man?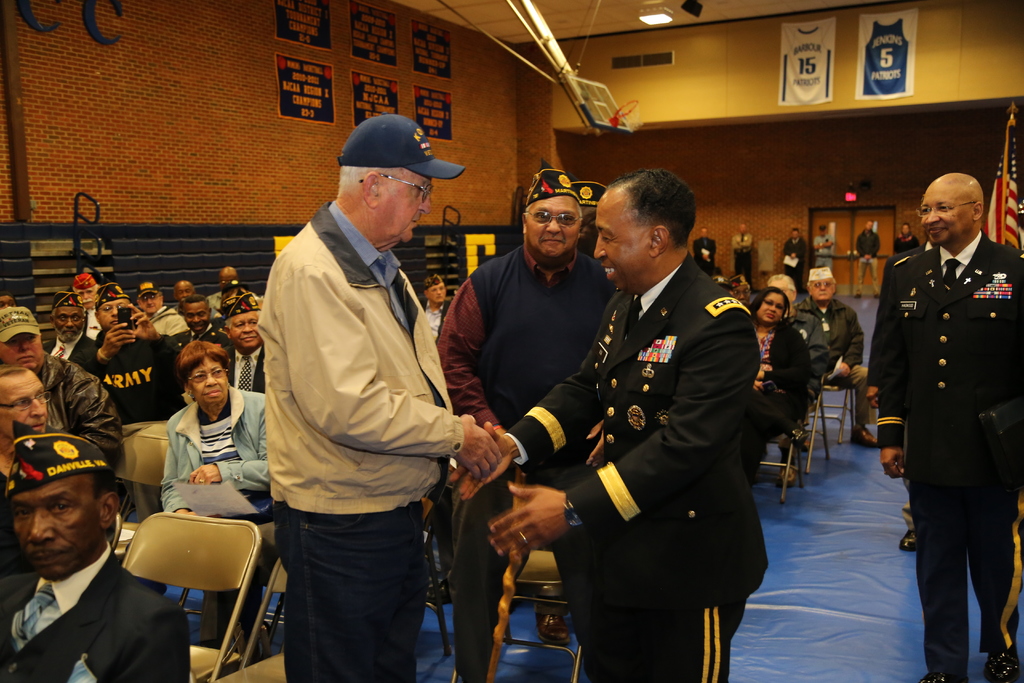
detection(60, 276, 225, 429)
